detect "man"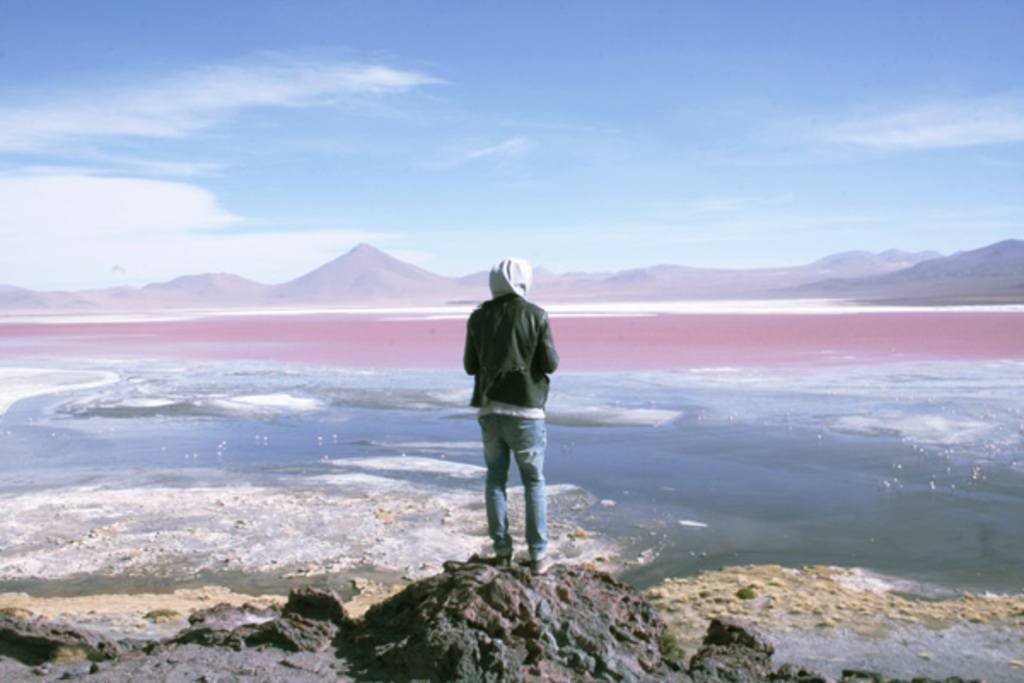
{"x1": 463, "y1": 227, "x2": 568, "y2": 586}
